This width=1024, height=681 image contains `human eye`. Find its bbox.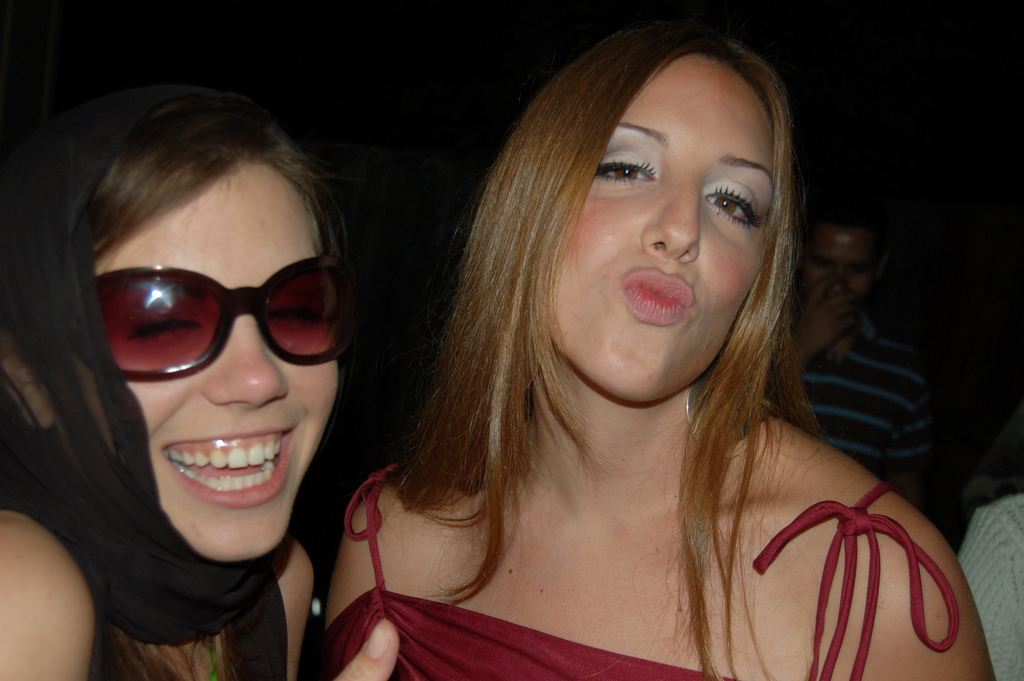
pyautogui.locateOnScreen(703, 192, 766, 226).
